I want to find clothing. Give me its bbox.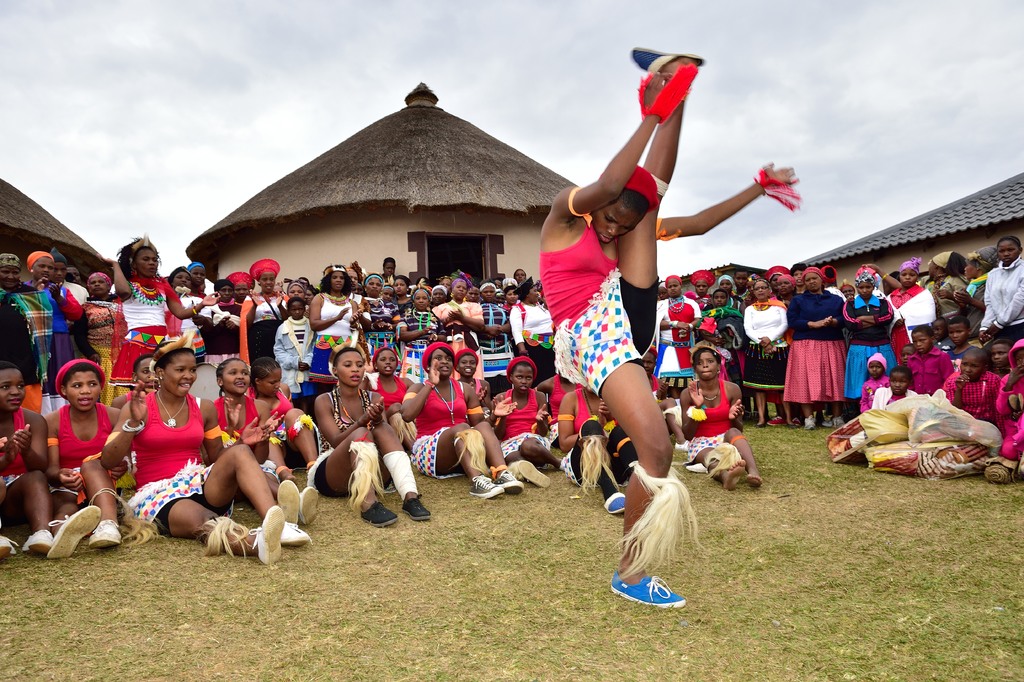
x1=49, y1=276, x2=90, y2=349.
